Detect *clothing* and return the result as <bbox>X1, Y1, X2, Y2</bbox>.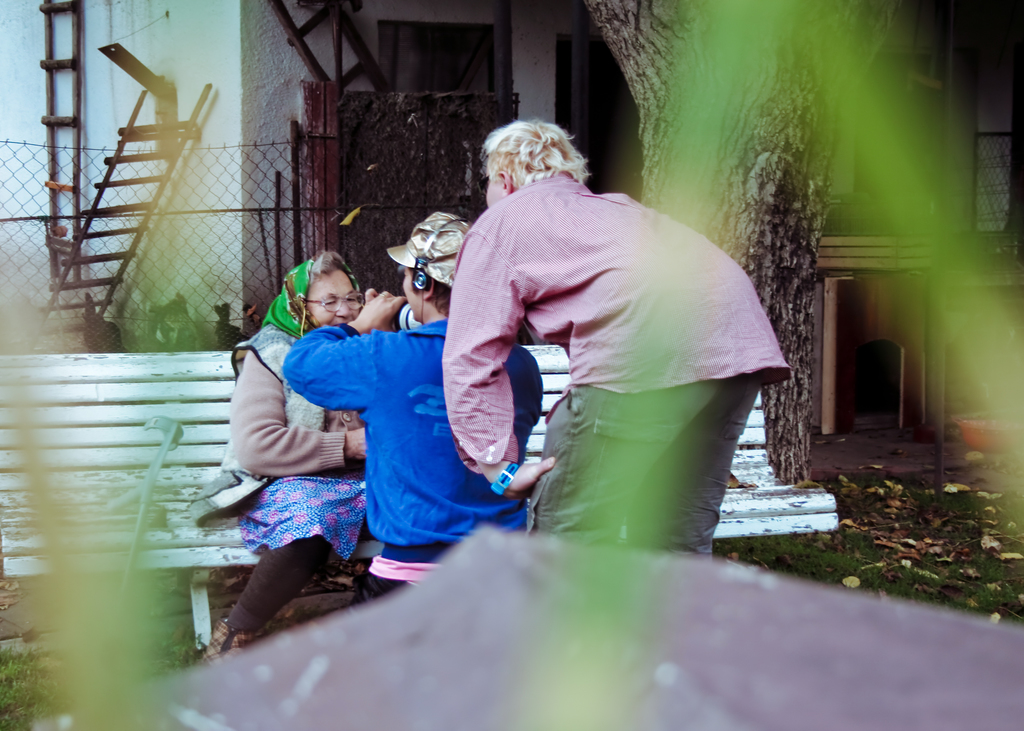
<bbox>237, 465, 374, 572</bbox>.
